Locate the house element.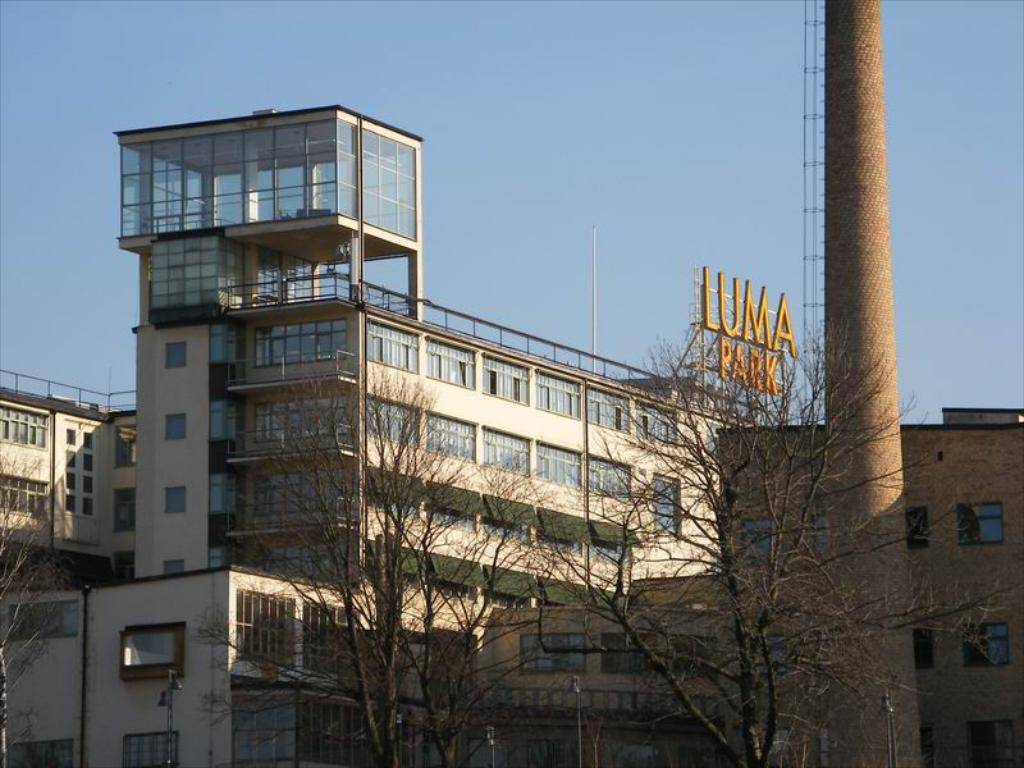
Element bbox: x1=474, y1=399, x2=1023, y2=767.
